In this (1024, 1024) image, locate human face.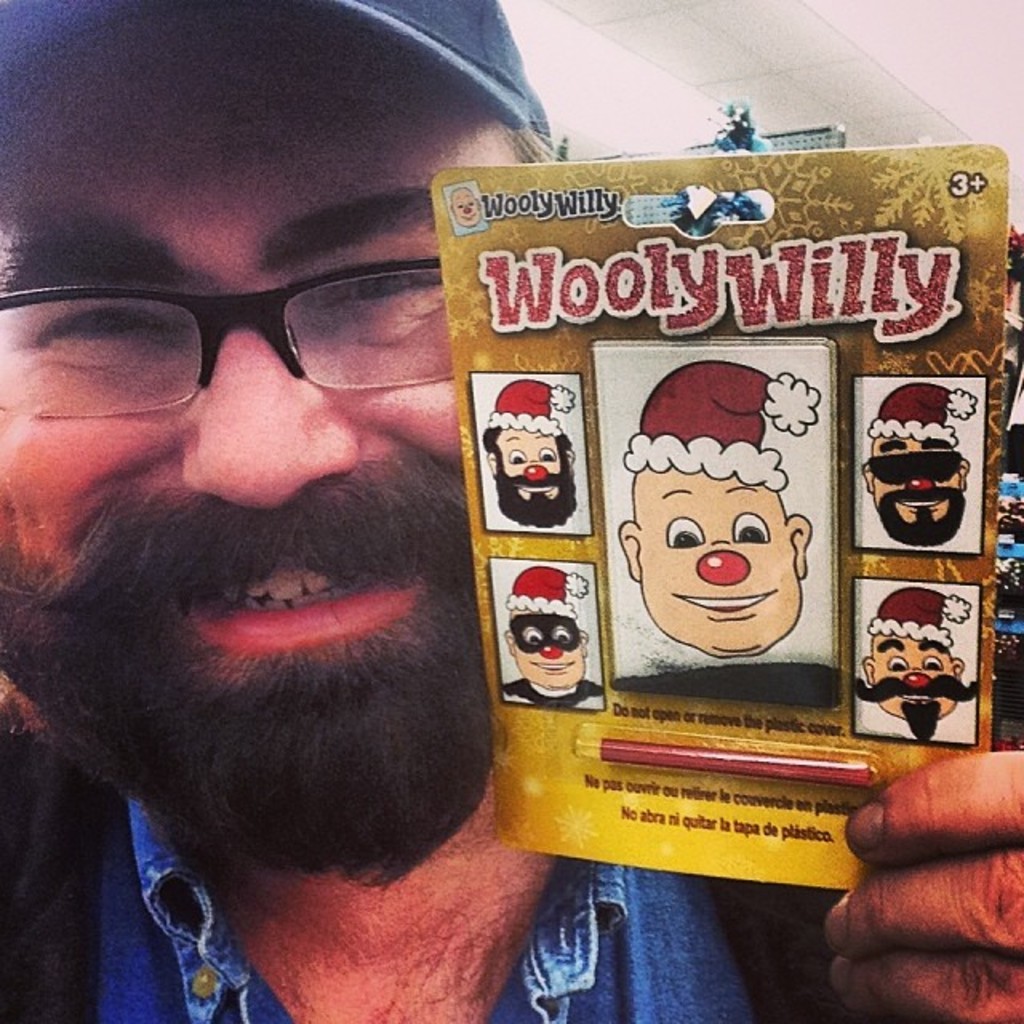
Bounding box: (874,440,955,544).
